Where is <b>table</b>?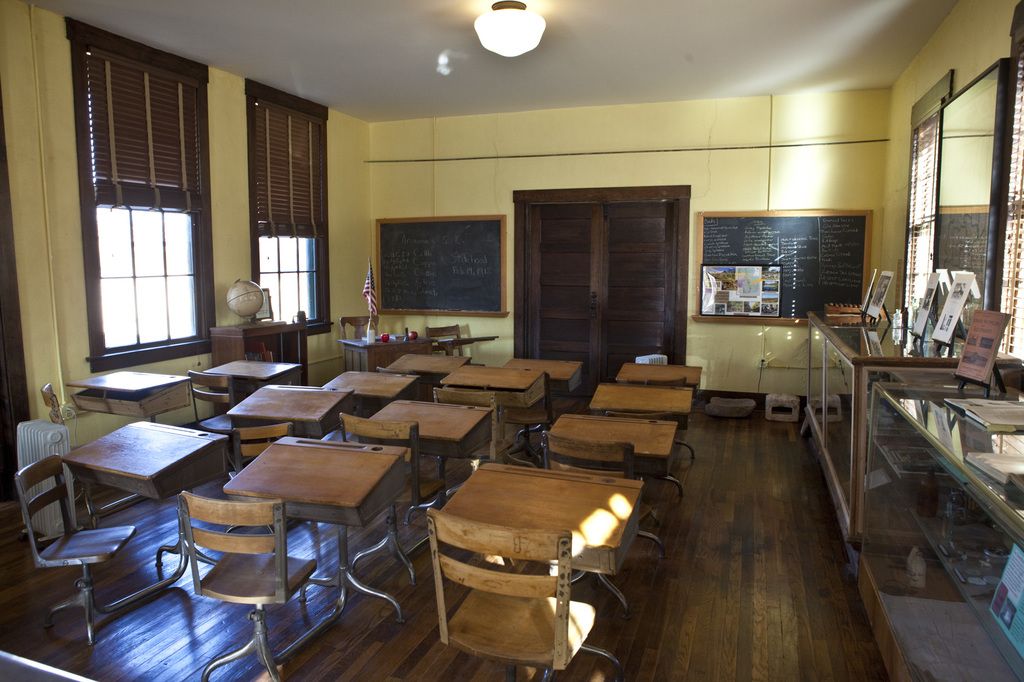
{"x1": 439, "y1": 361, "x2": 547, "y2": 412}.
